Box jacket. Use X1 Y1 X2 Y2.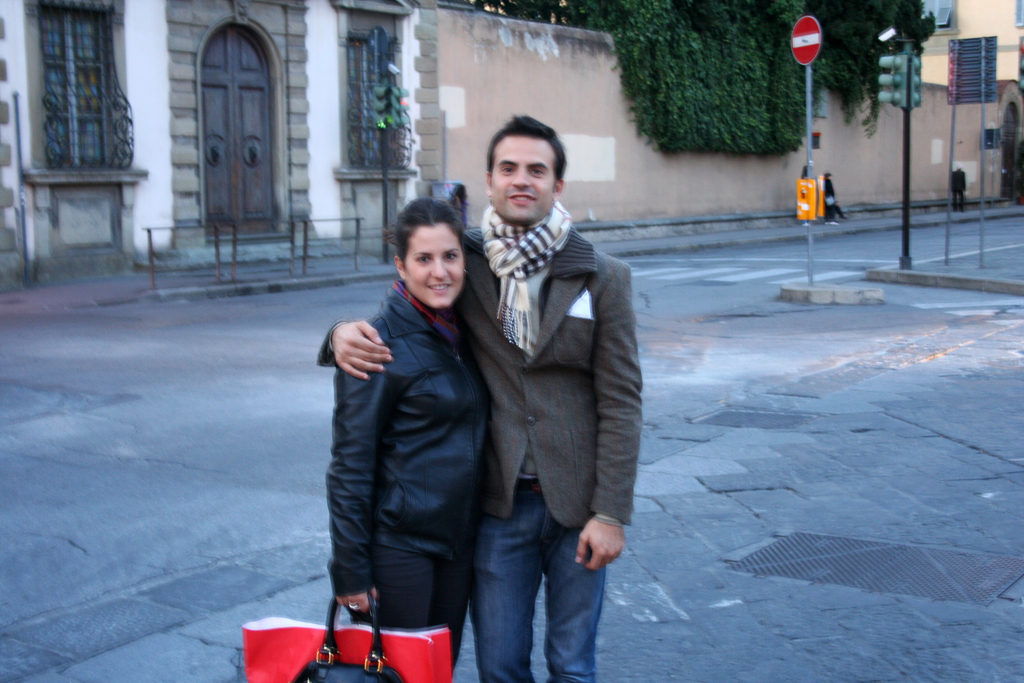
311 203 517 608.
